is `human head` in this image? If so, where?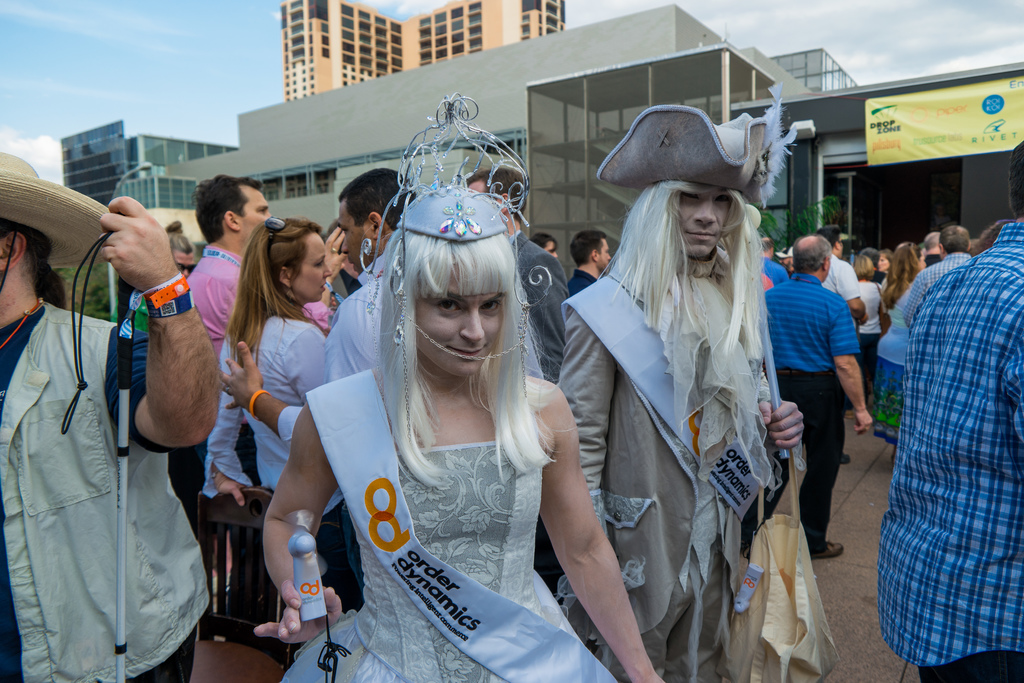
Yes, at (819,226,844,257).
